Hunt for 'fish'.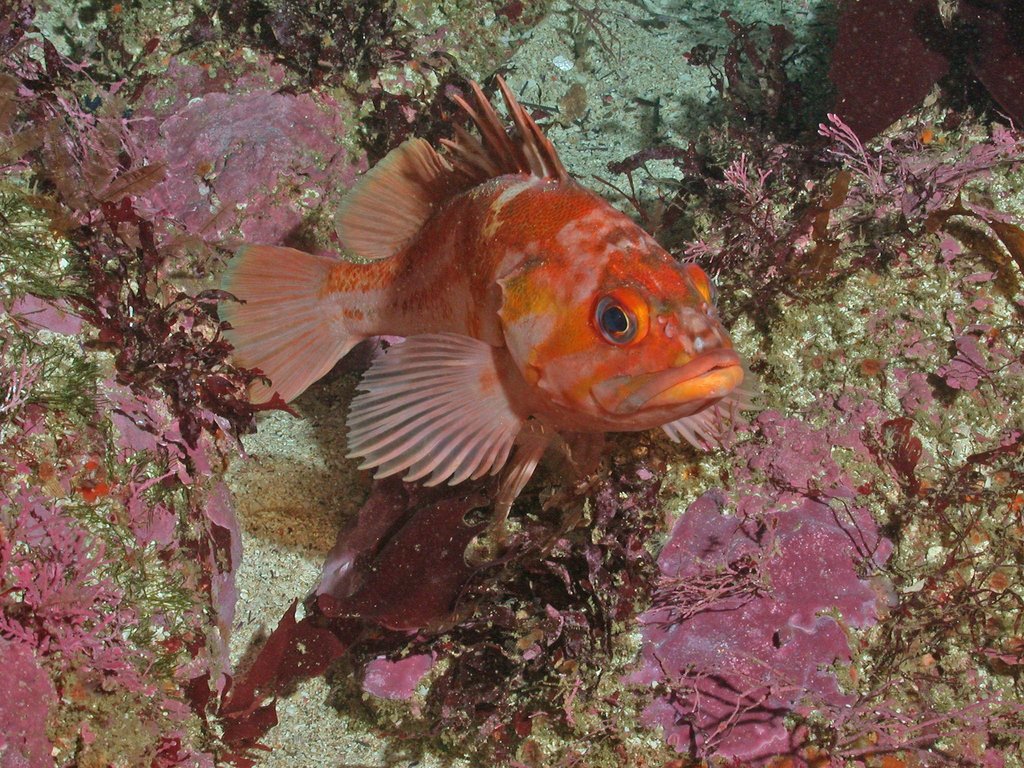
Hunted down at detection(206, 82, 738, 526).
